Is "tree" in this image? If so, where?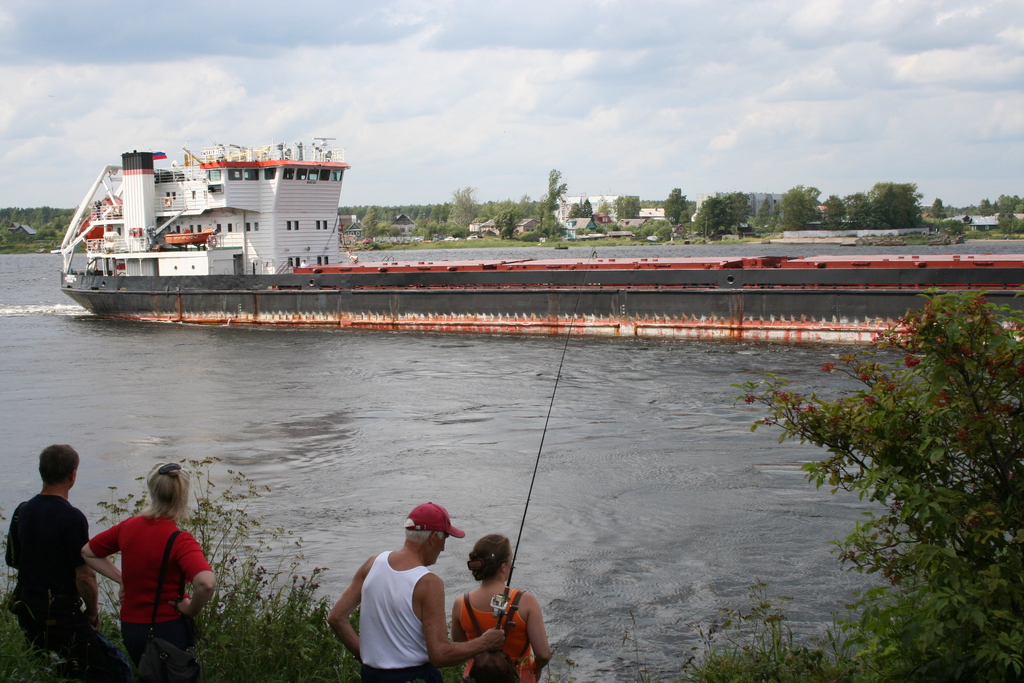
Yes, at locate(927, 192, 948, 224).
